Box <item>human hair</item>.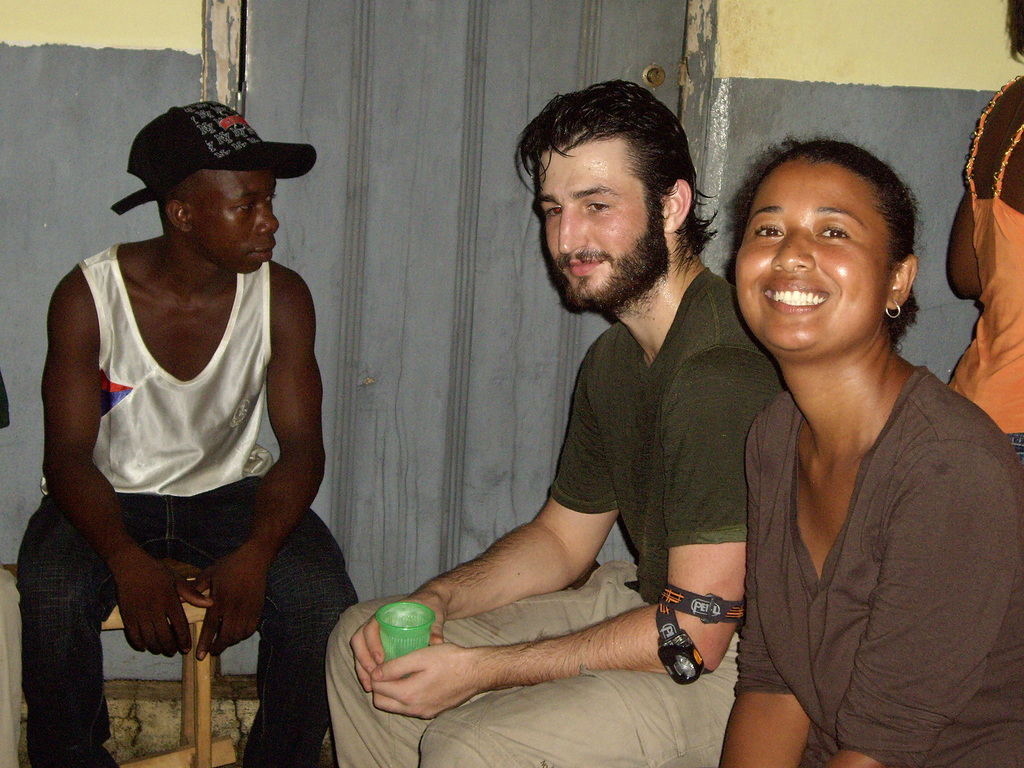
{"x1": 721, "y1": 130, "x2": 915, "y2": 343}.
